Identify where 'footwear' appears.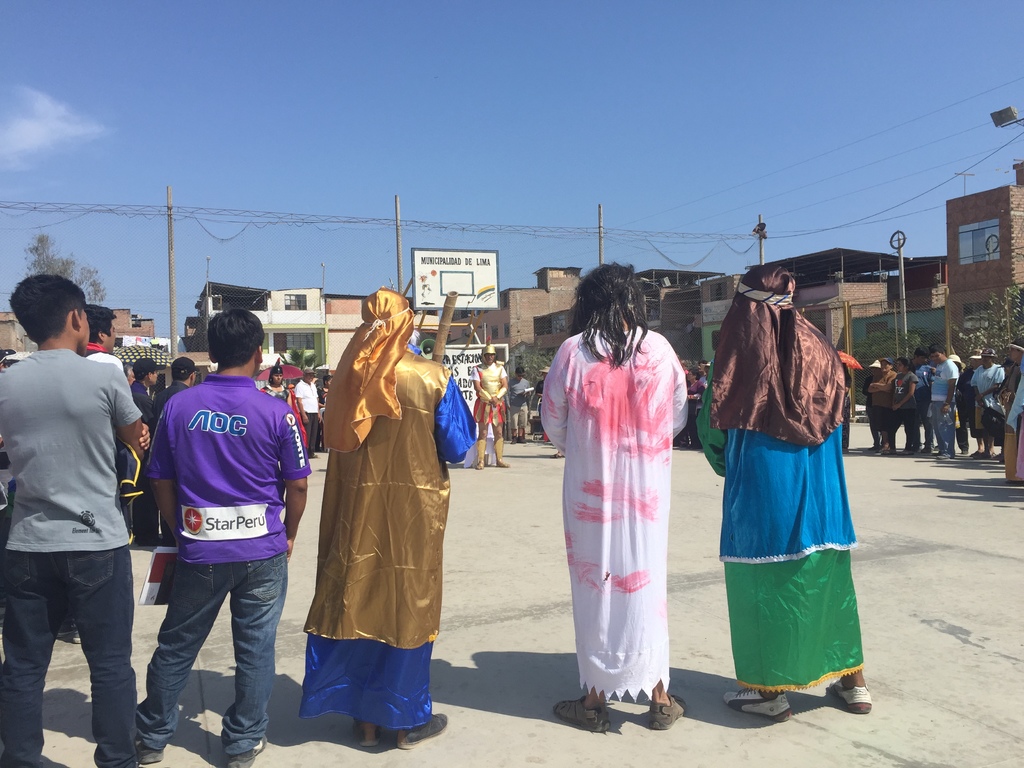
Appears at bbox=[138, 744, 165, 763].
